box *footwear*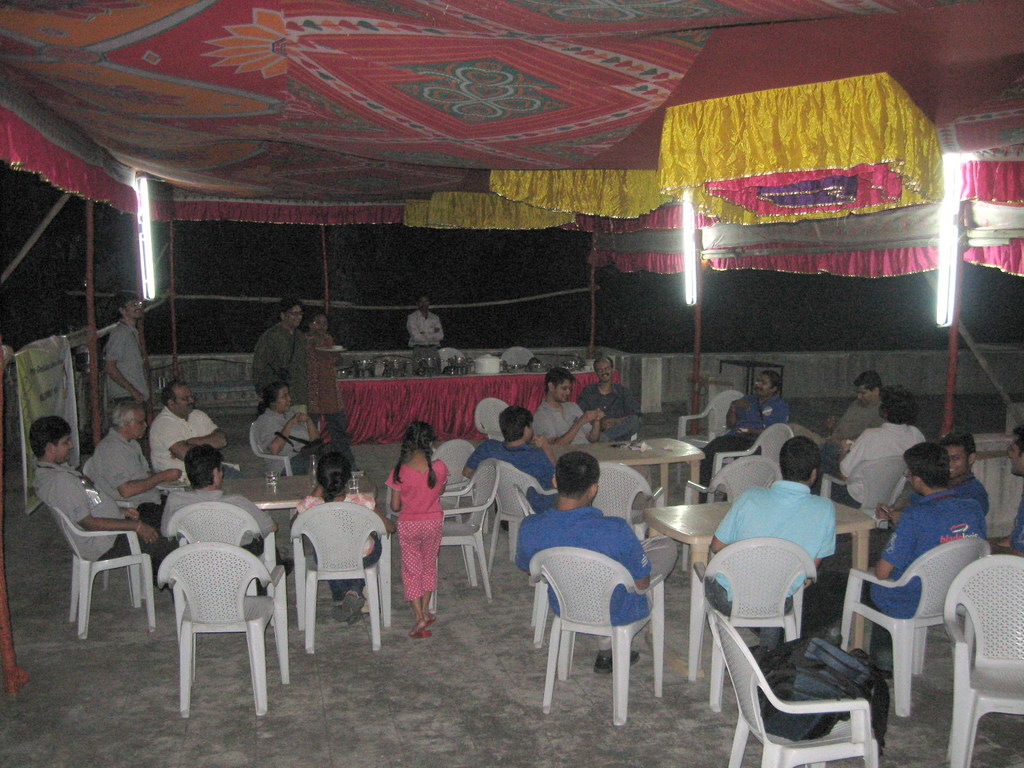
<box>411,621,434,639</box>
